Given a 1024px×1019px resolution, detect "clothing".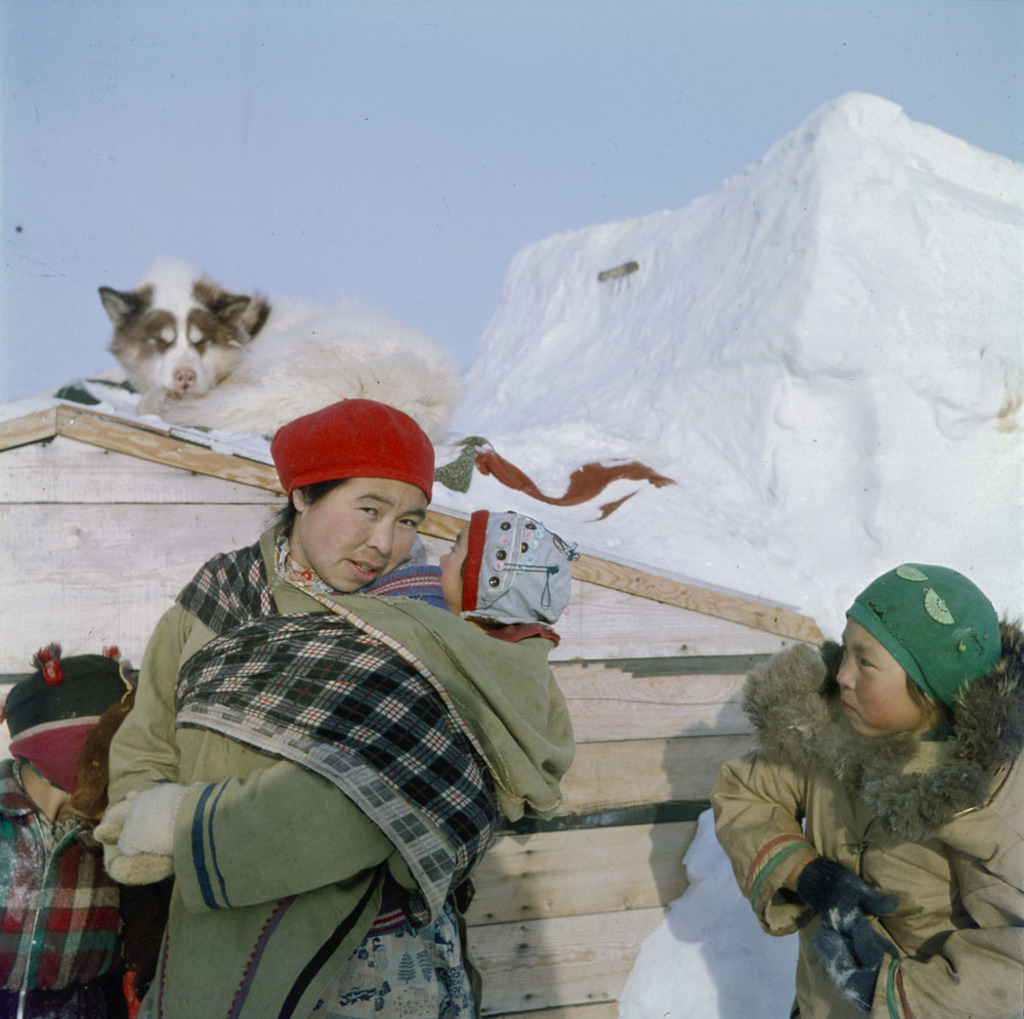
{"x1": 0, "y1": 635, "x2": 144, "y2": 789}.
